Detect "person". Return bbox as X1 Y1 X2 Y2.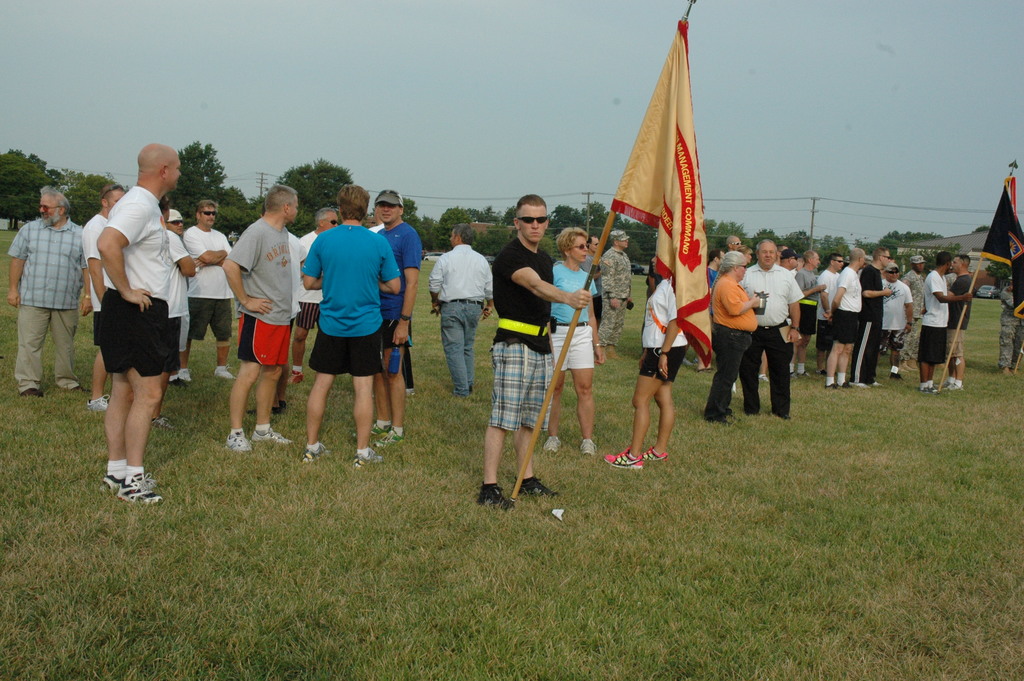
817 254 843 380.
